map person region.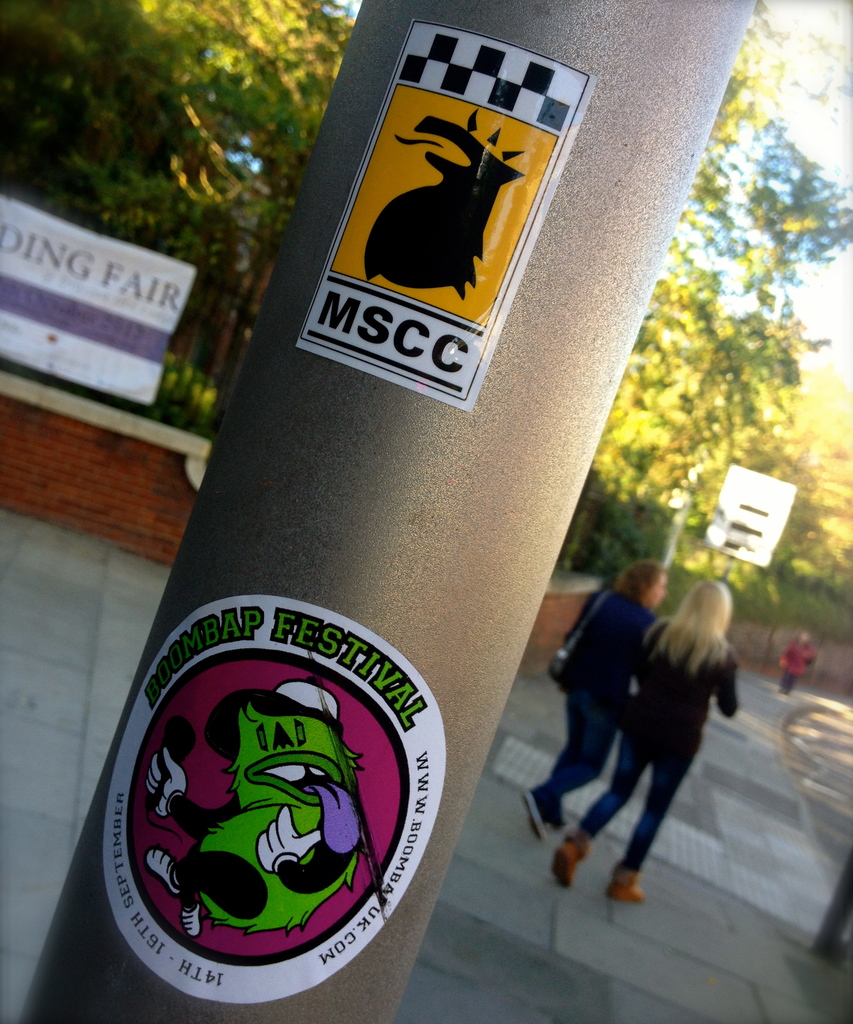
Mapped to (left=536, top=556, right=658, bottom=824).
